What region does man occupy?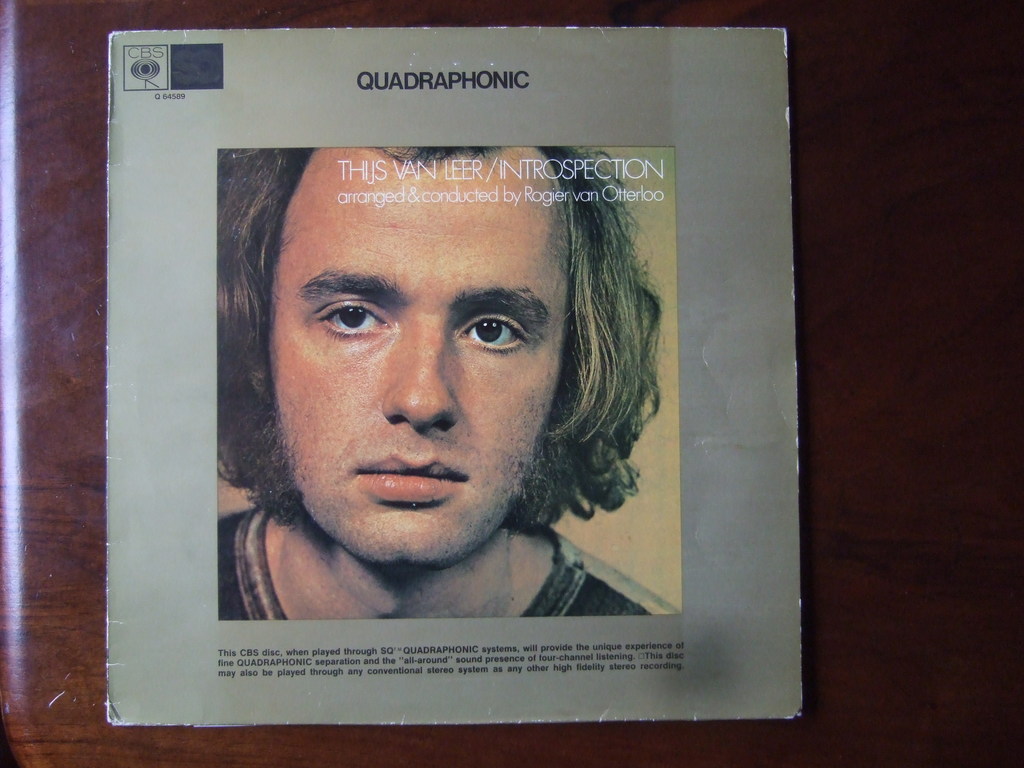
pyautogui.locateOnScreen(196, 181, 724, 621).
